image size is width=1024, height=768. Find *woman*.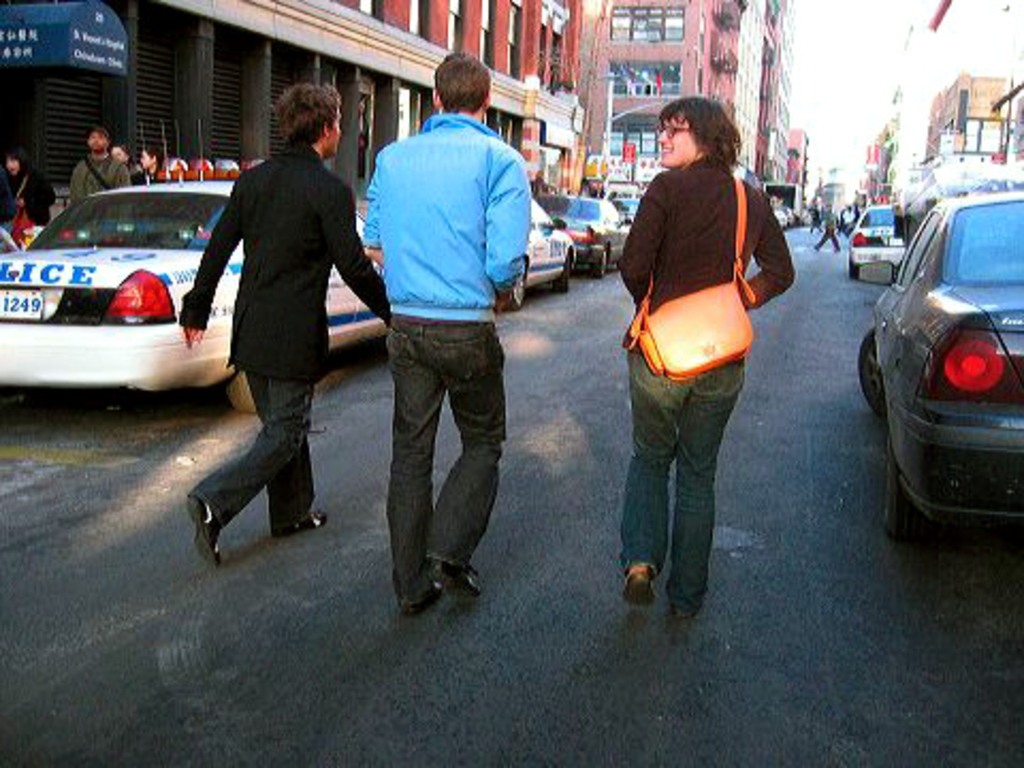
{"left": 0, "top": 145, "right": 58, "bottom": 230}.
